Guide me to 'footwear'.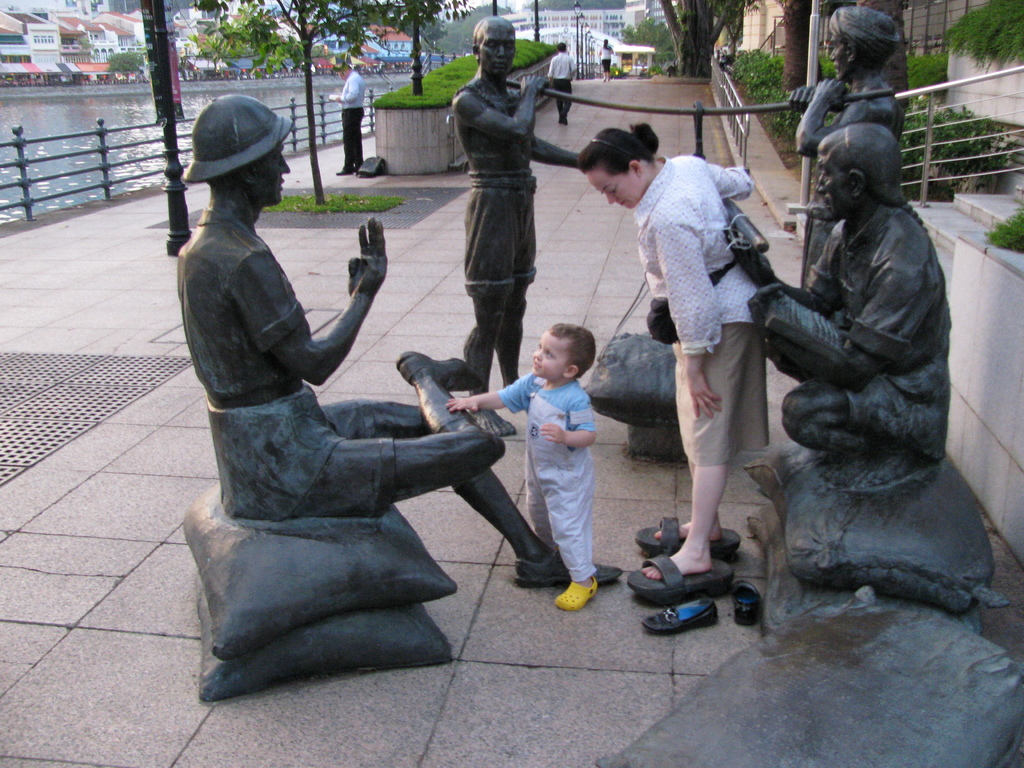
Guidance: left=732, top=577, right=766, bottom=628.
